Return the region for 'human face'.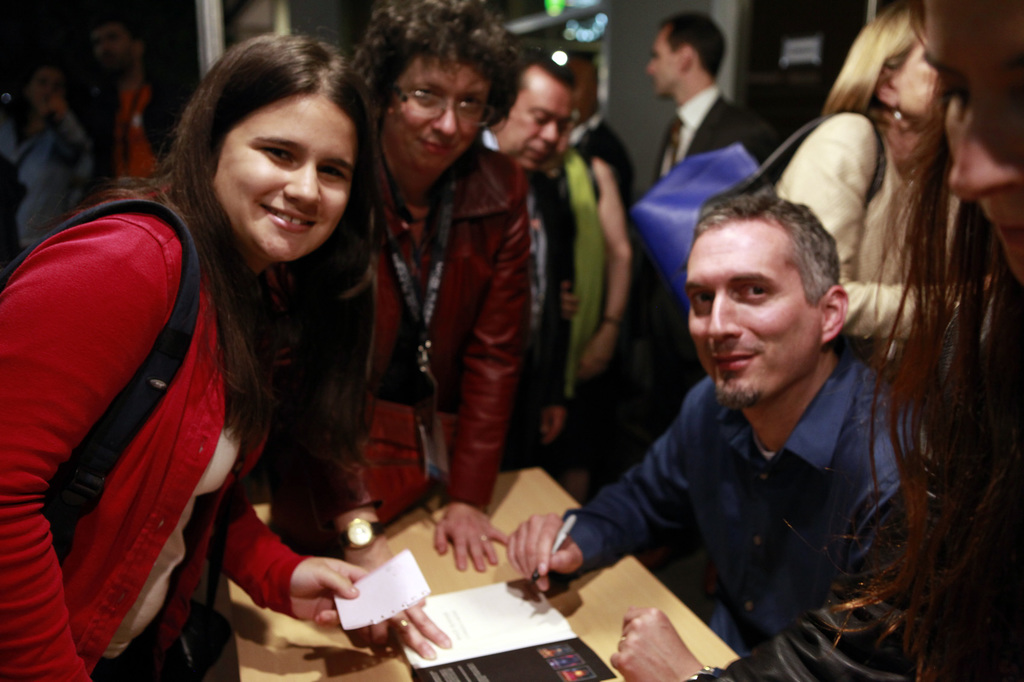
646, 26, 682, 104.
